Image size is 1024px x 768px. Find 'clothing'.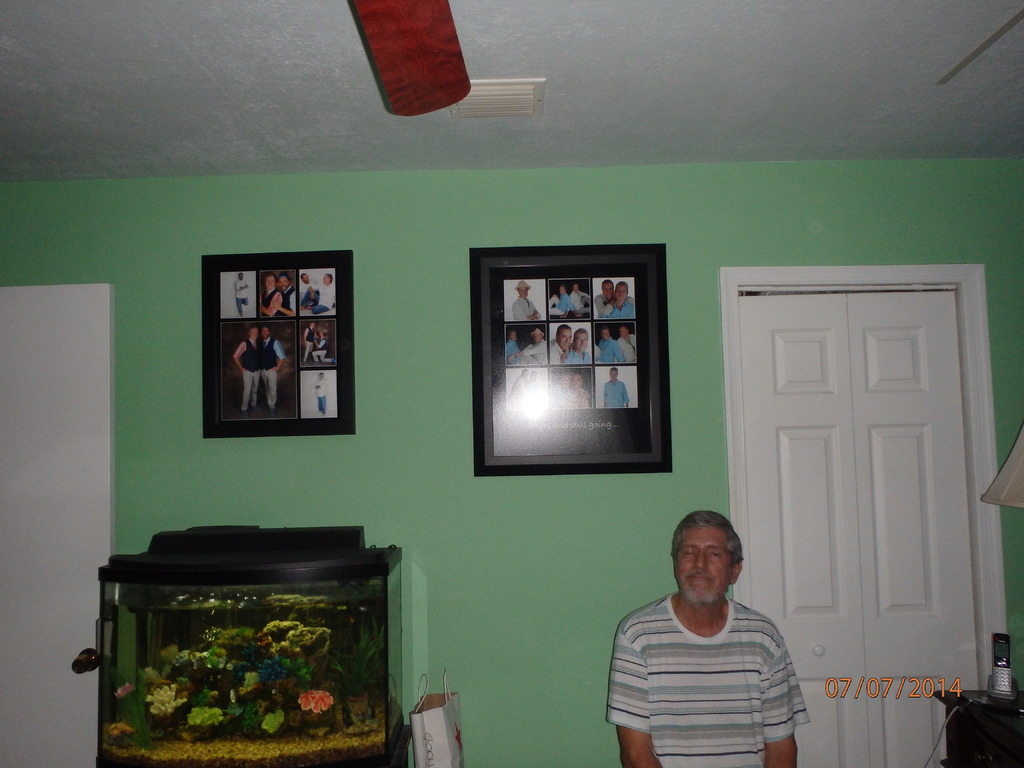
Rect(614, 333, 634, 362).
